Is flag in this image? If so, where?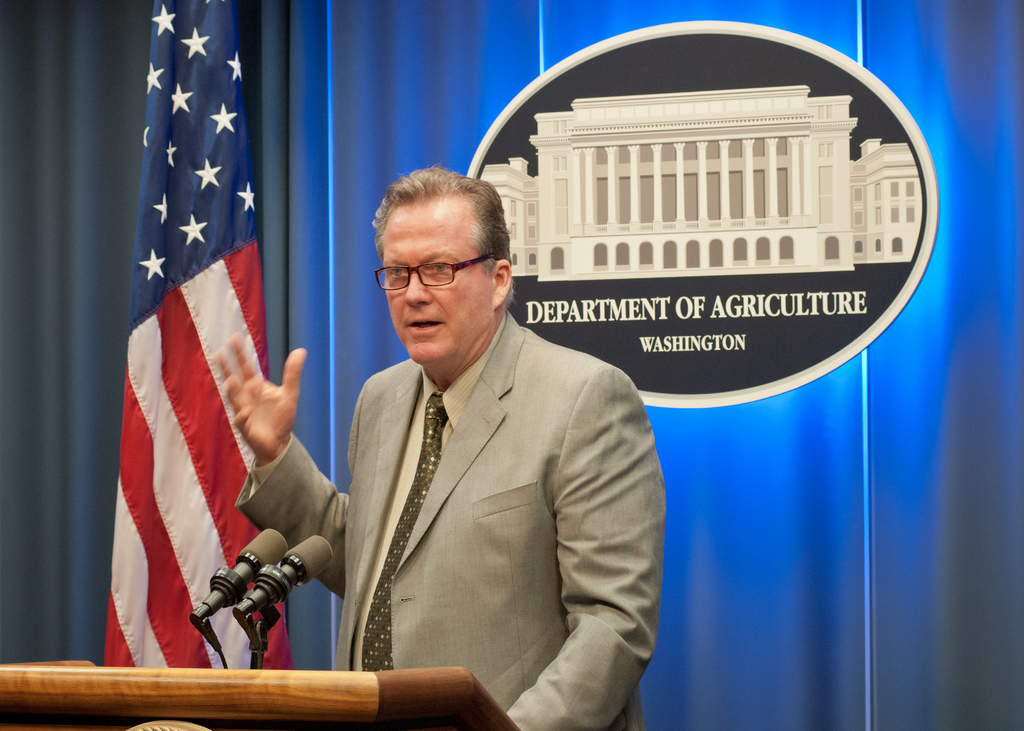
Yes, at 84 2 306 673.
